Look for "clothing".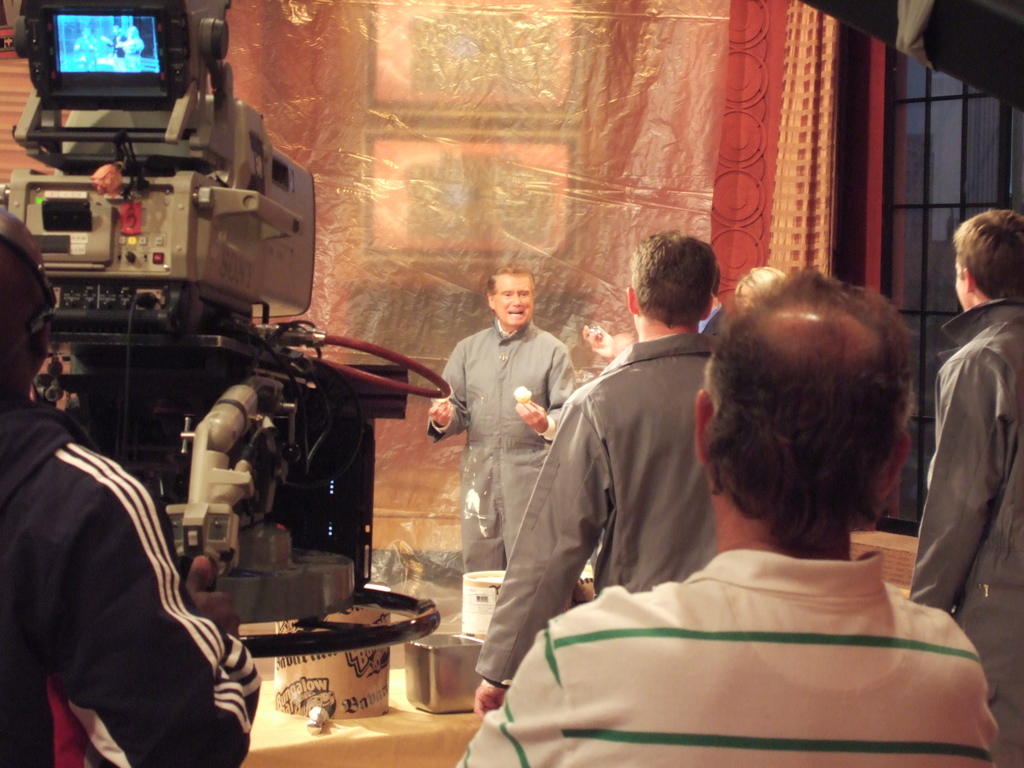
Found: Rect(467, 324, 719, 680).
